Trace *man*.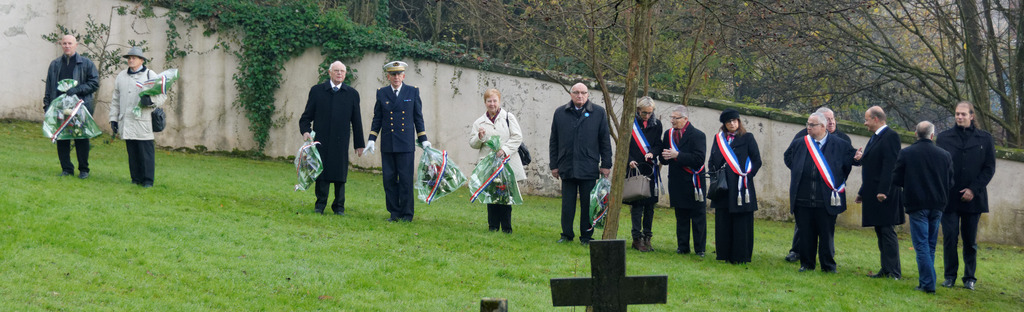
Traced to l=41, t=34, r=99, b=182.
